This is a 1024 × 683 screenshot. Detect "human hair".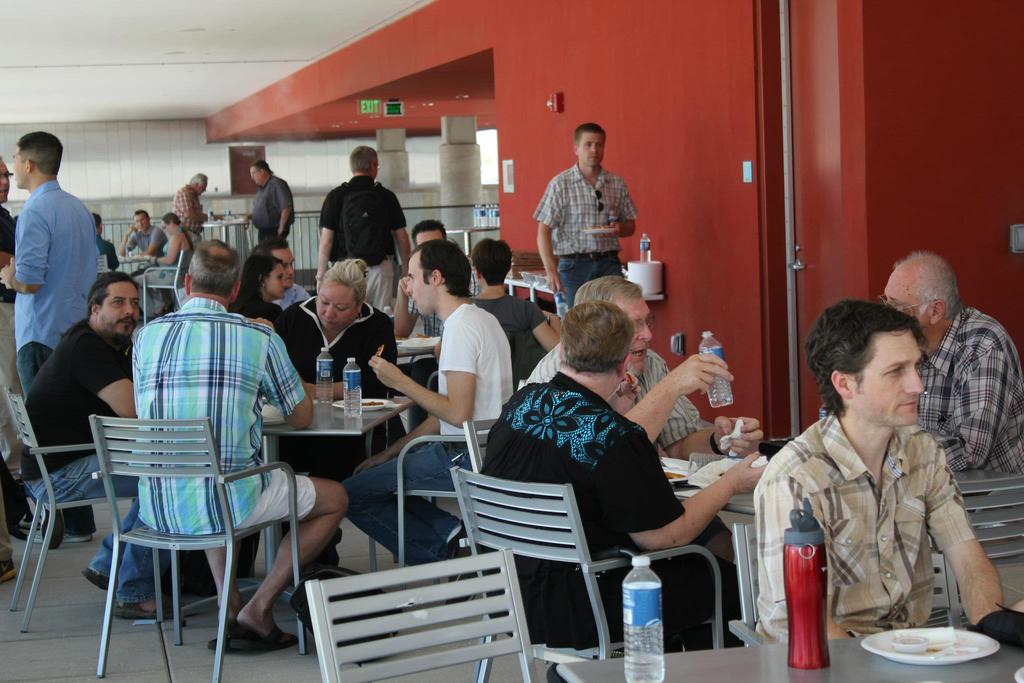
[x1=188, y1=237, x2=241, y2=299].
